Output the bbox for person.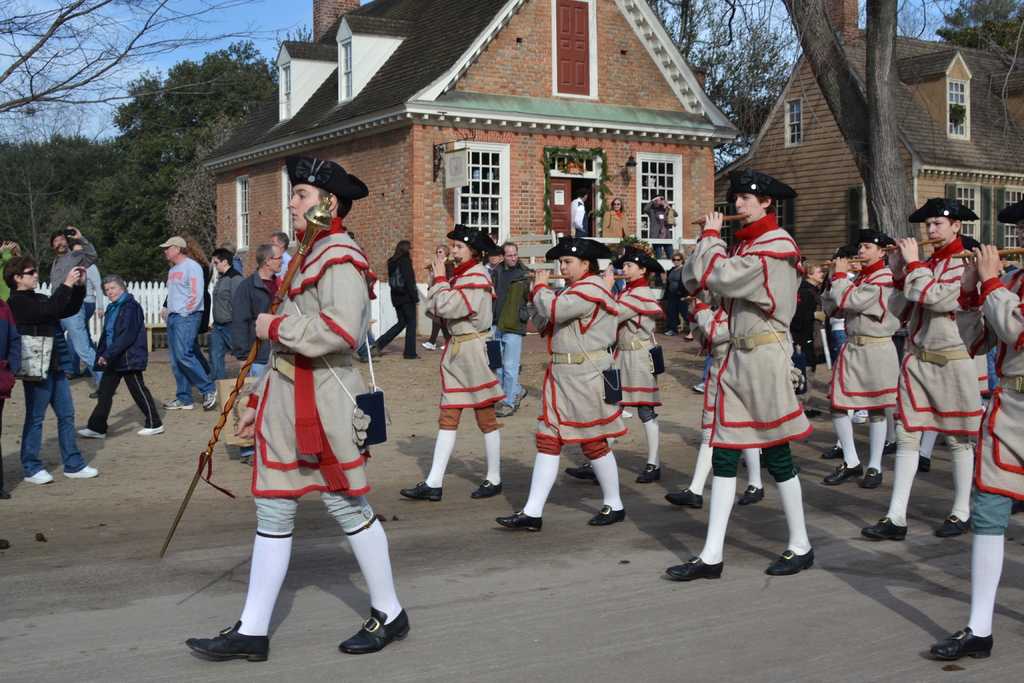
Rect(658, 163, 817, 588).
